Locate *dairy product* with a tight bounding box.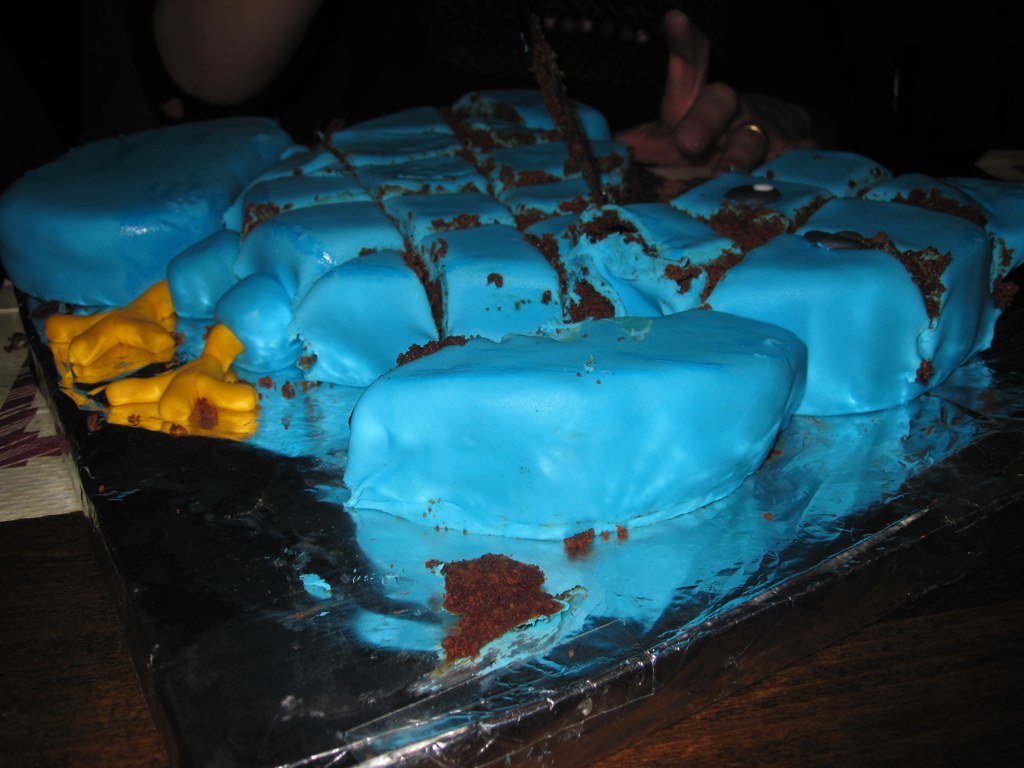
[x1=377, y1=152, x2=488, y2=191].
